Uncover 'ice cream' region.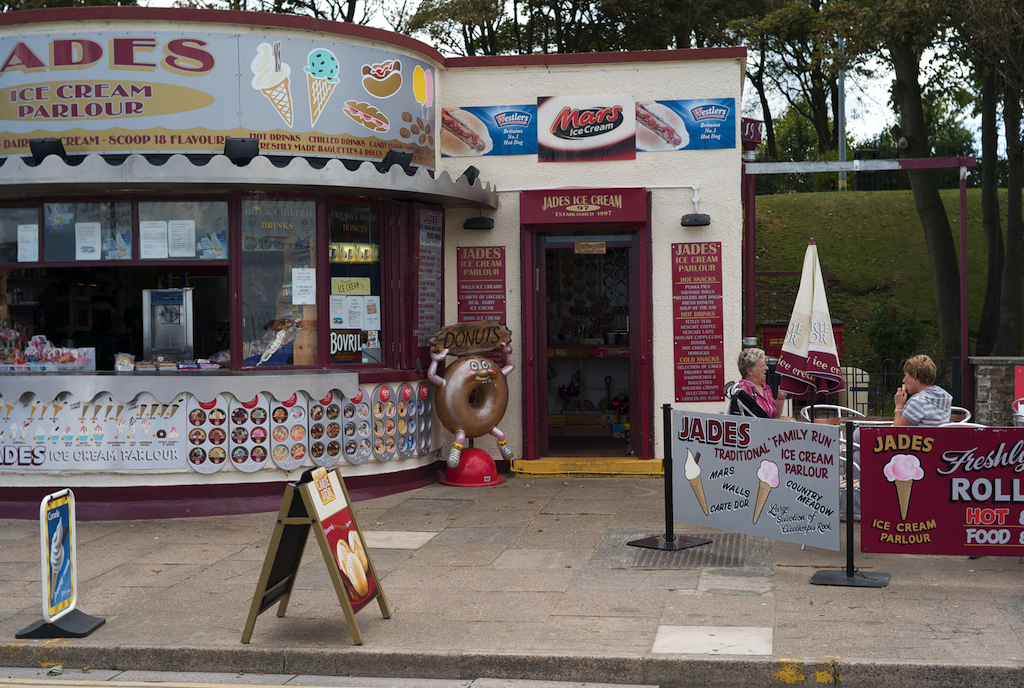
Uncovered: (left=300, top=45, right=344, bottom=126).
